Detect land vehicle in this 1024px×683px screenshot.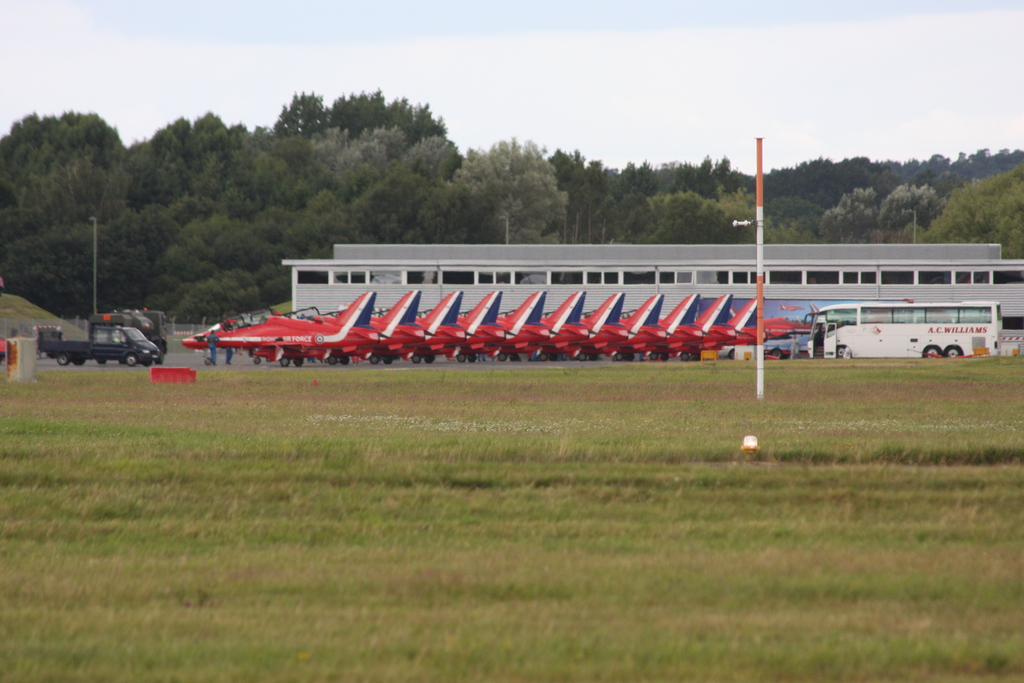
Detection: <region>807, 298, 1002, 359</region>.
